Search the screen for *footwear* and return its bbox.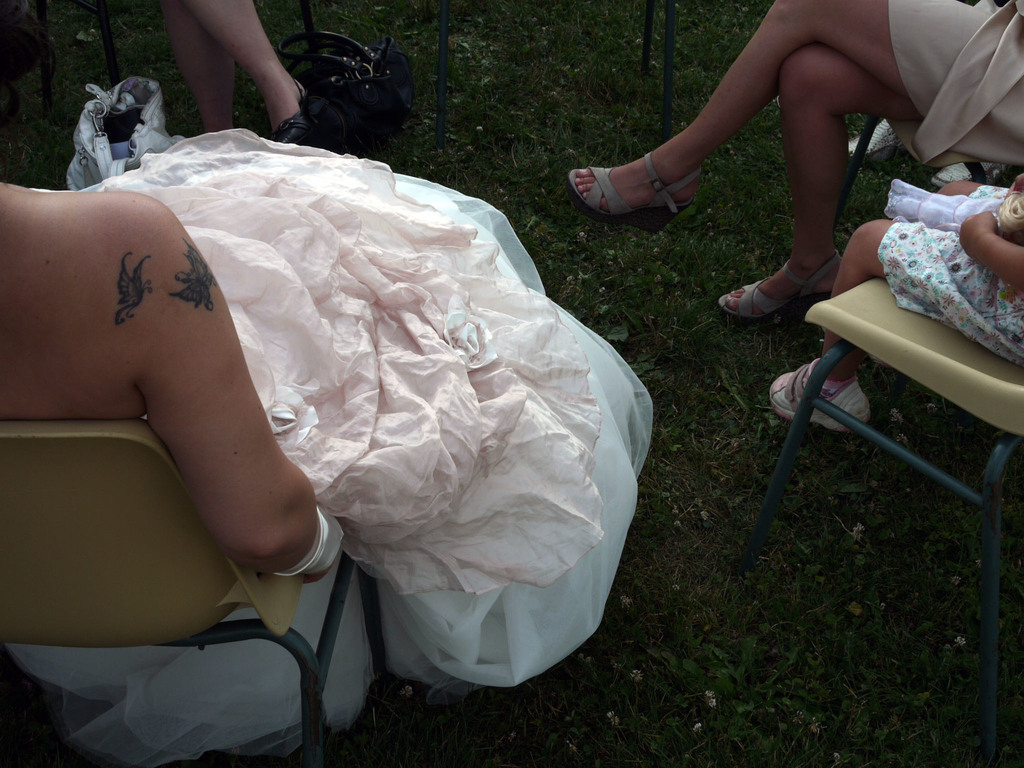
Found: (715, 248, 844, 323).
